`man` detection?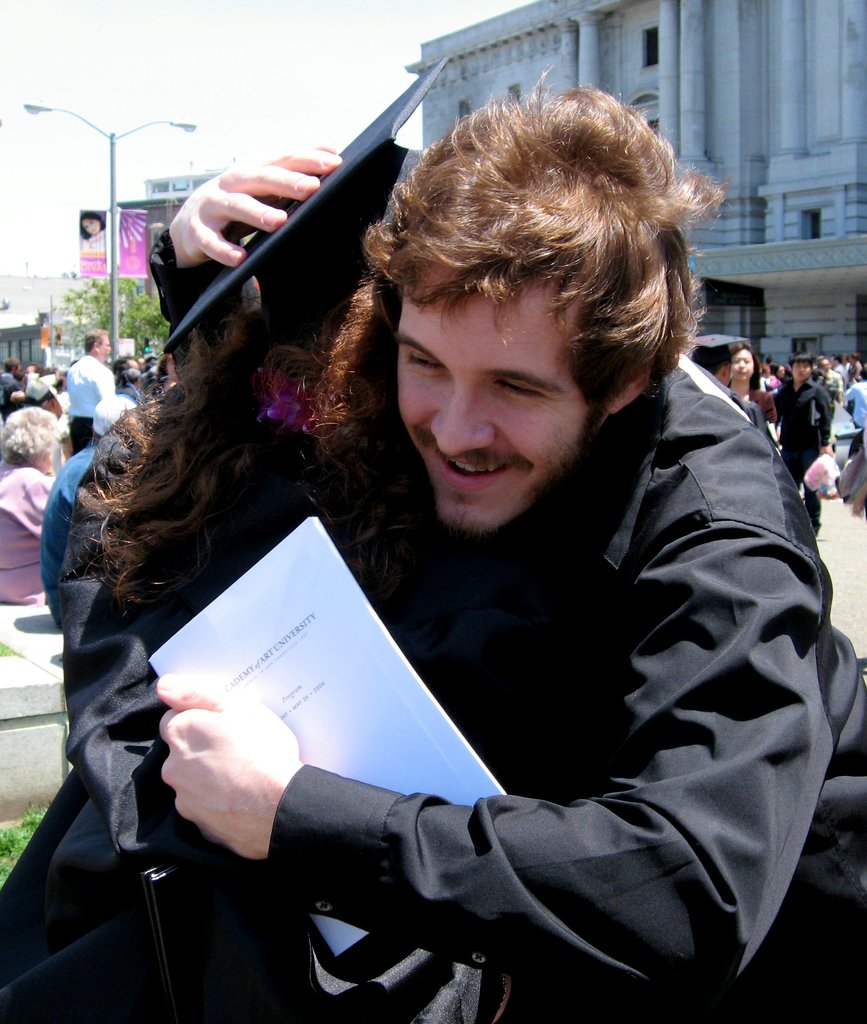
820, 359, 843, 404
